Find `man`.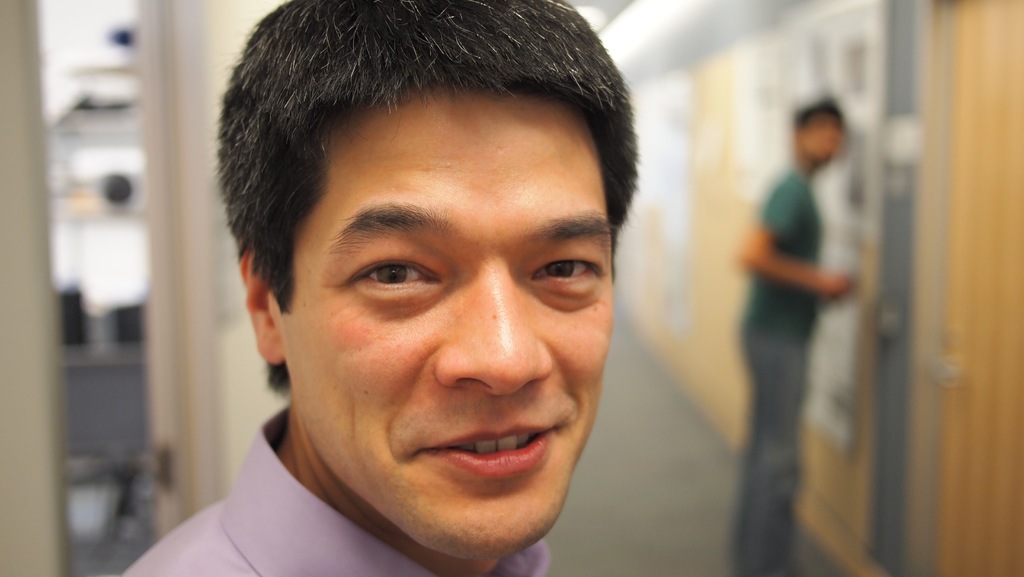
box(731, 93, 856, 576).
